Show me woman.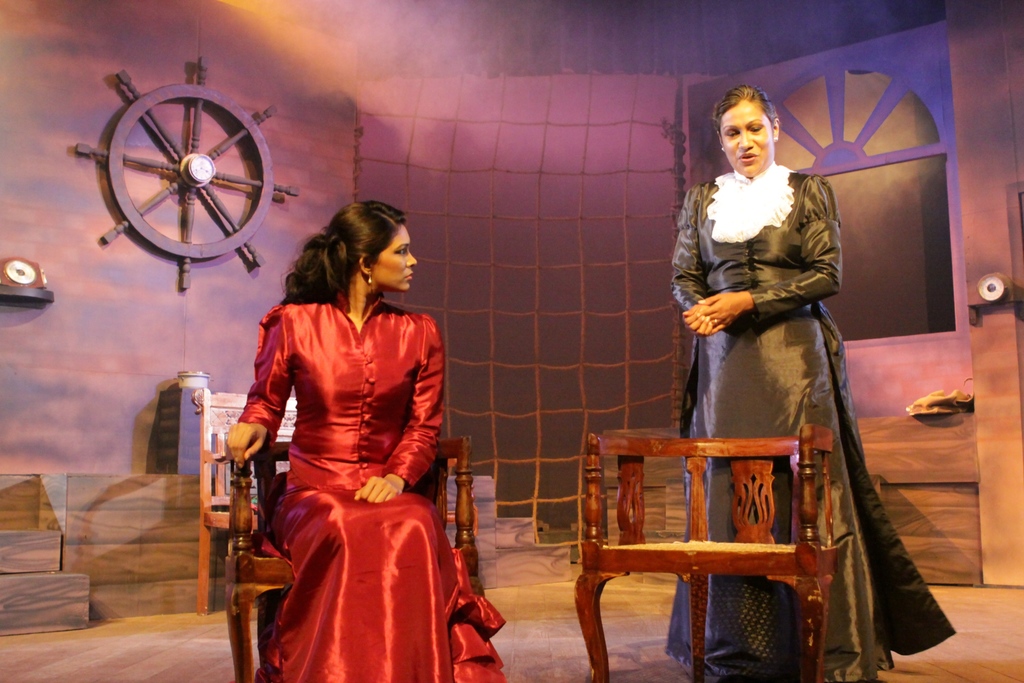
woman is here: box(671, 80, 958, 682).
